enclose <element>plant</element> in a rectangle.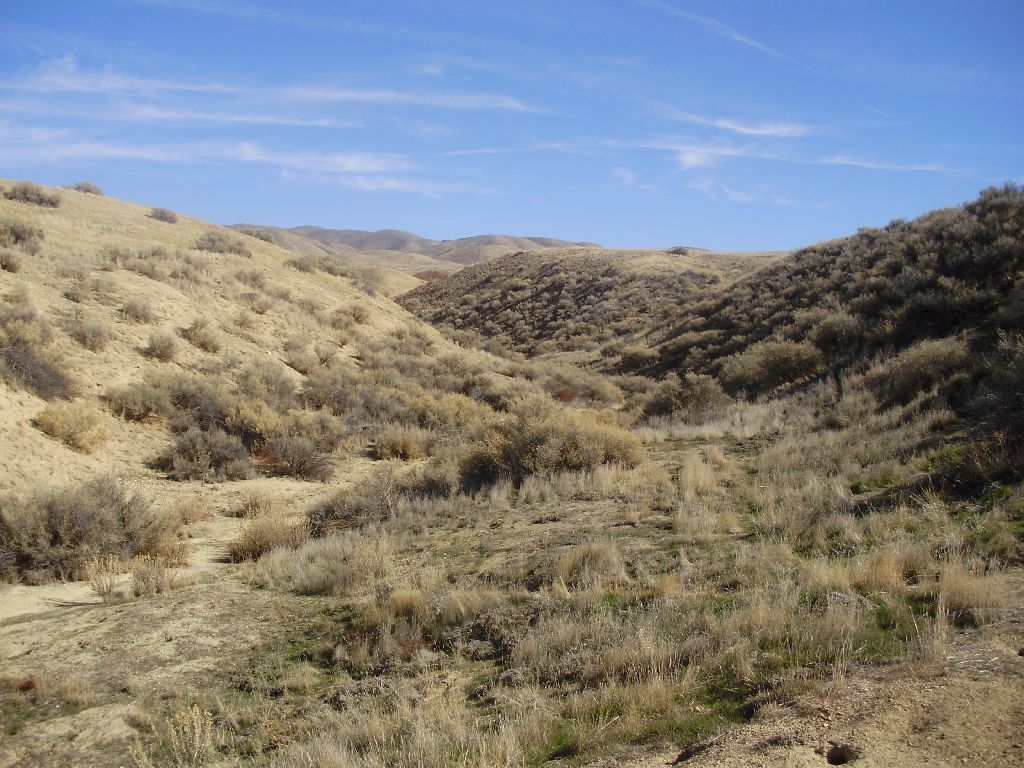
(0,171,58,204).
